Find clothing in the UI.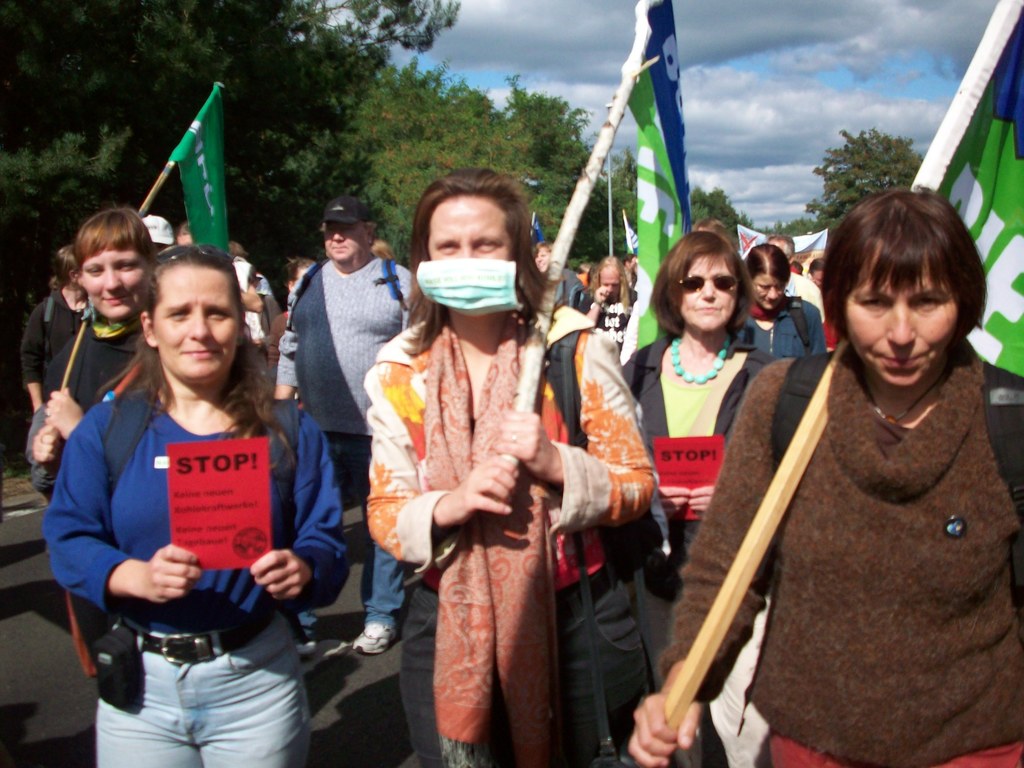
UI element at {"left": 34, "top": 312, "right": 139, "bottom": 420}.
